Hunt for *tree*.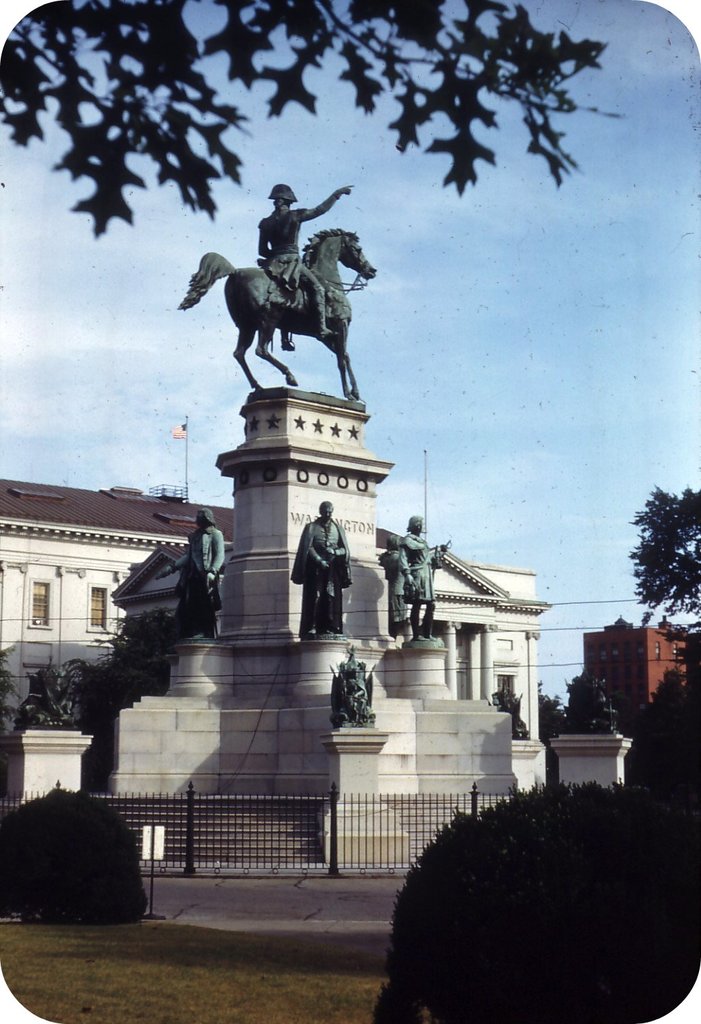
Hunted down at {"left": 537, "top": 686, "right": 571, "bottom": 736}.
